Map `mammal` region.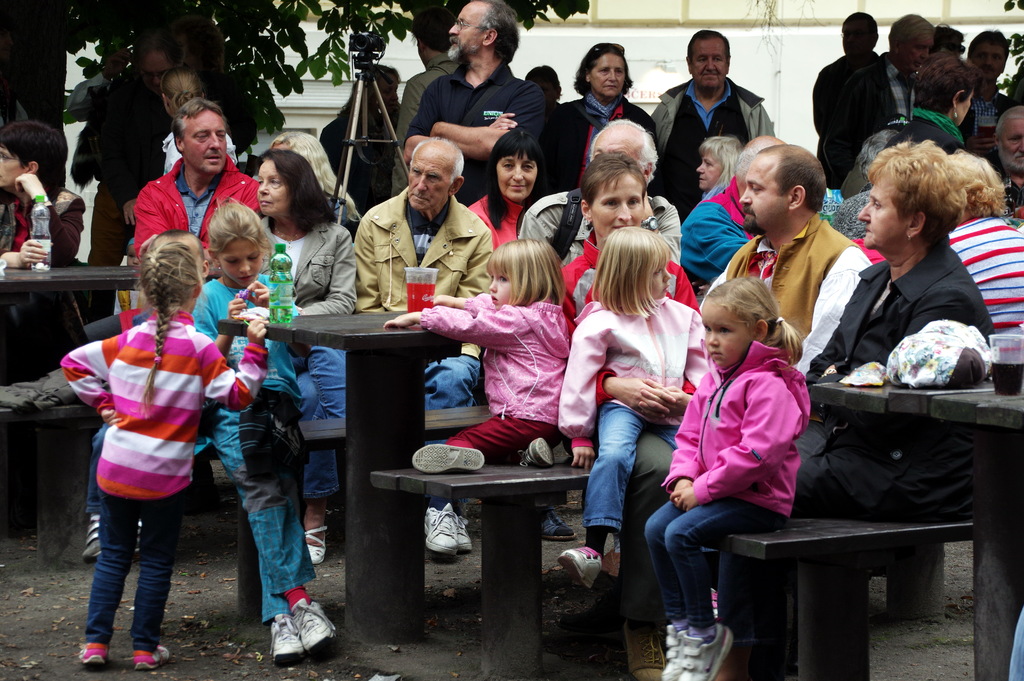
Mapped to x1=852, y1=50, x2=962, y2=190.
